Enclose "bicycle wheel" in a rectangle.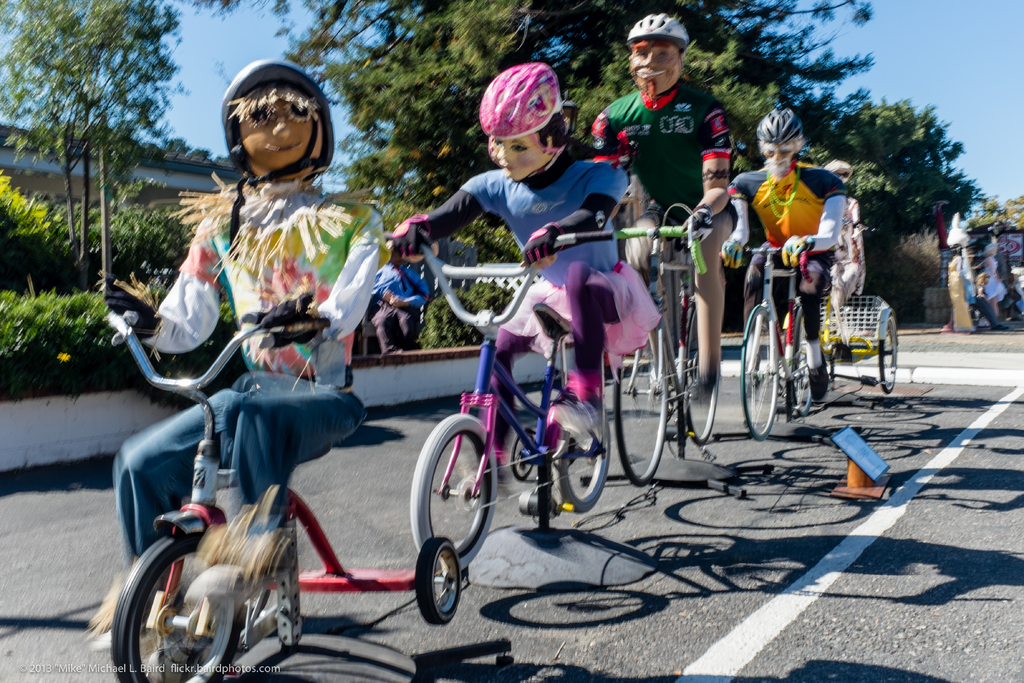
{"x1": 404, "y1": 407, "x2": 501, "y2": 577}.
